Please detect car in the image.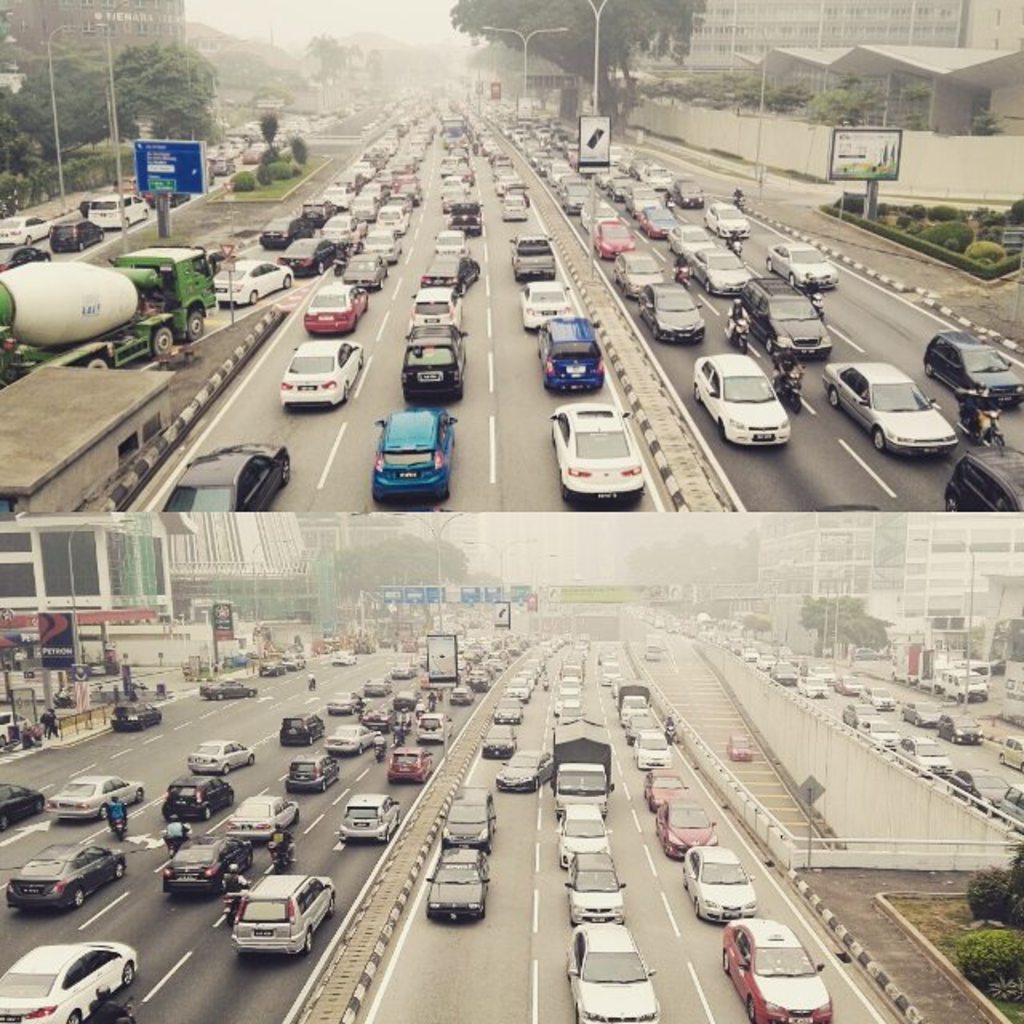
{"x1": 507, "y1": 232, "x2": 554, "y2": 277}.
